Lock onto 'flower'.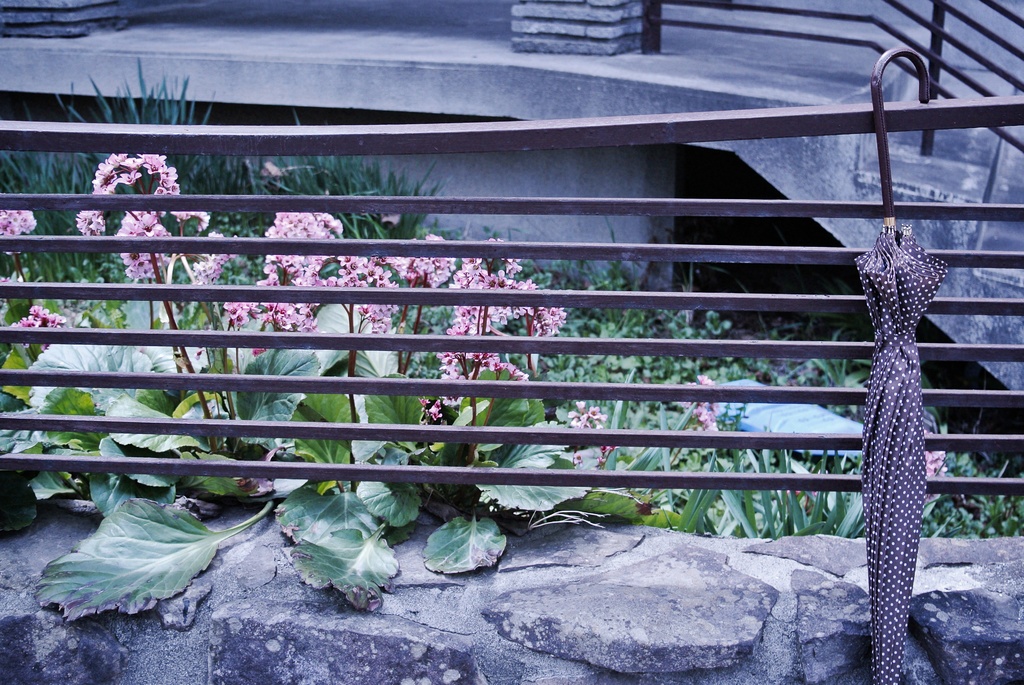
Locked: x1=685 y1=376 x2=733 y2=452.
